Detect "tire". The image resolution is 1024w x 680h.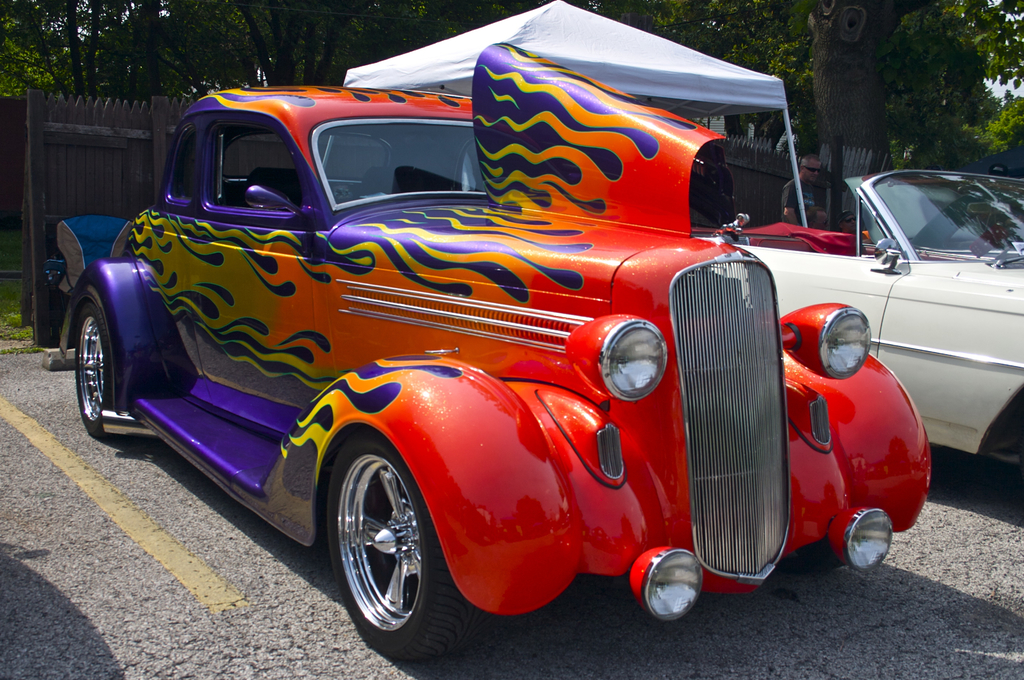
box(325, 424, 495, 668).
